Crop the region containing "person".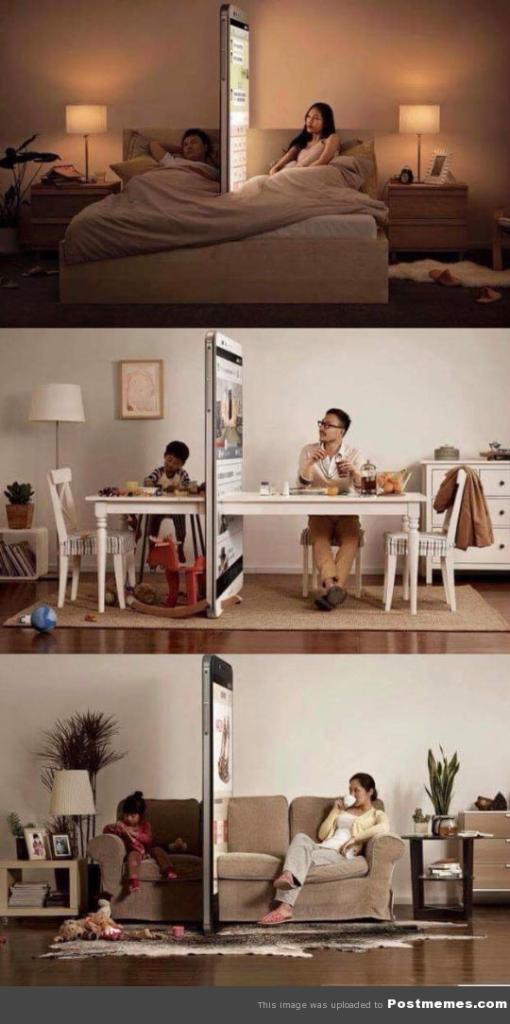
Crop region: {"left": 295, "top": 408, "right": 369, "bottom": 616}.
